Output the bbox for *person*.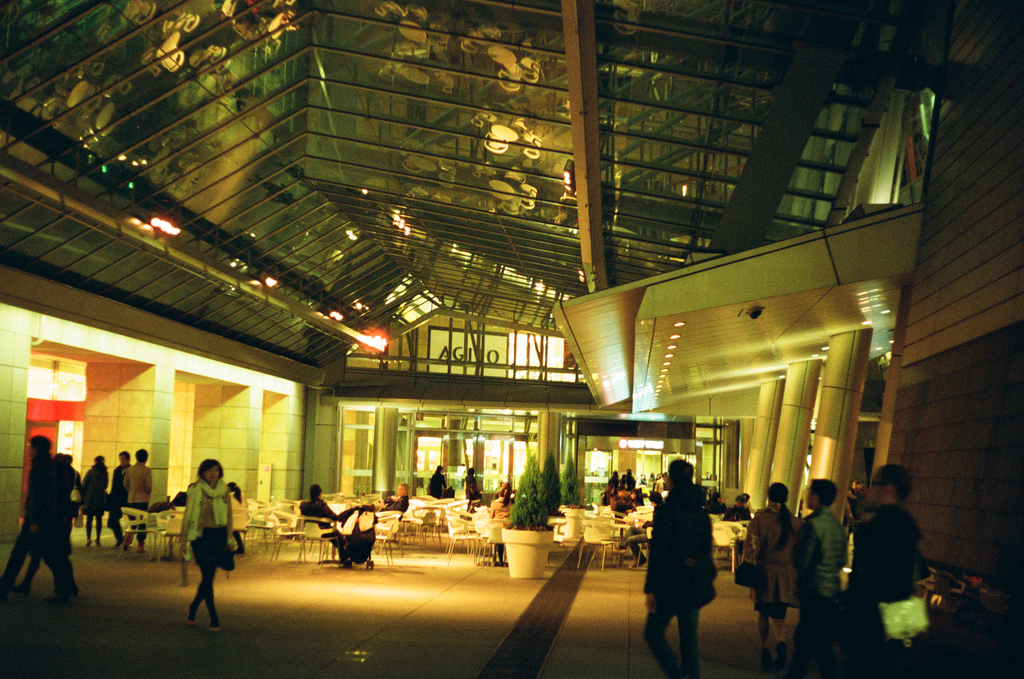
{"left": 85, "top": 457, "right": 109, "bottom": 544}.
